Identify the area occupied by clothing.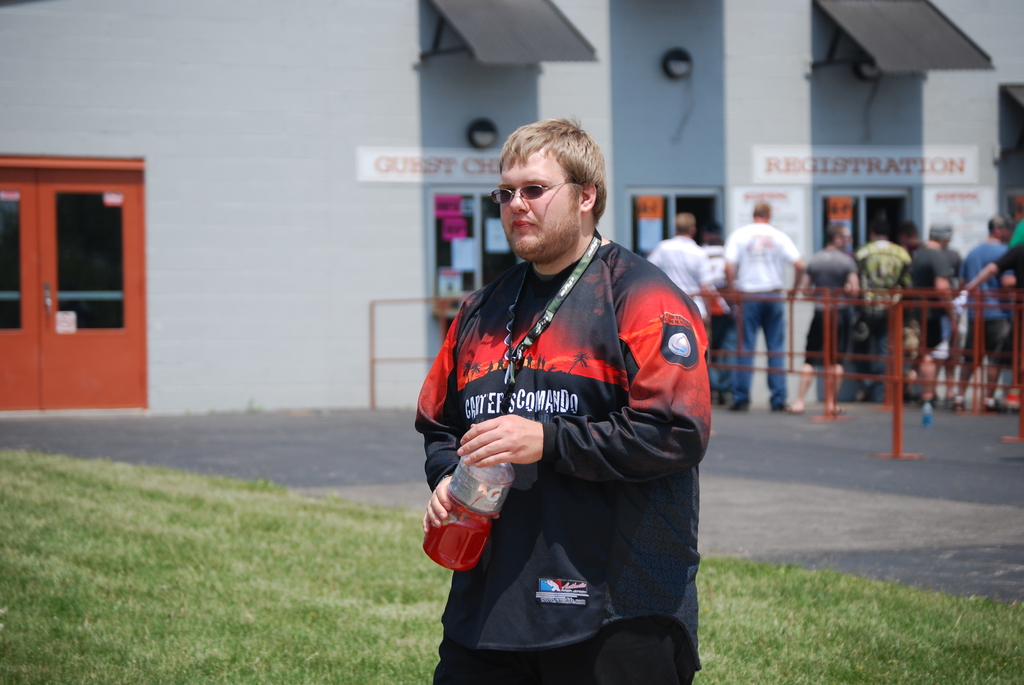
Area: (406, 294, 713, 679).
